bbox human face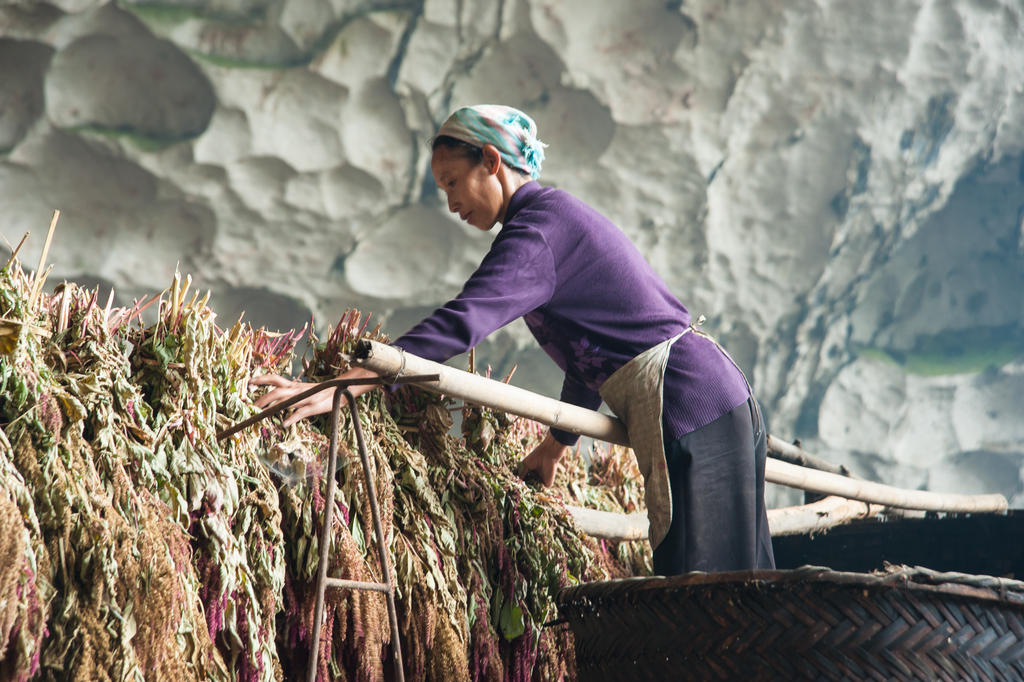
x1=440, y1=152, x2=490, y2=227
